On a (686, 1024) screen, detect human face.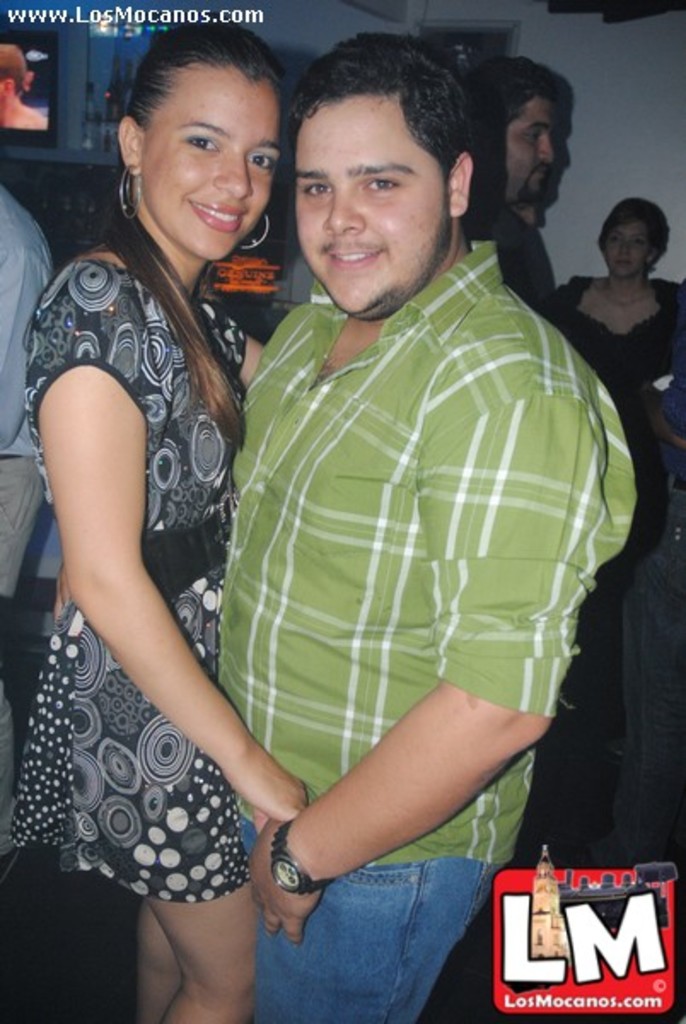
bbox=(503, 87, 553, 203).
